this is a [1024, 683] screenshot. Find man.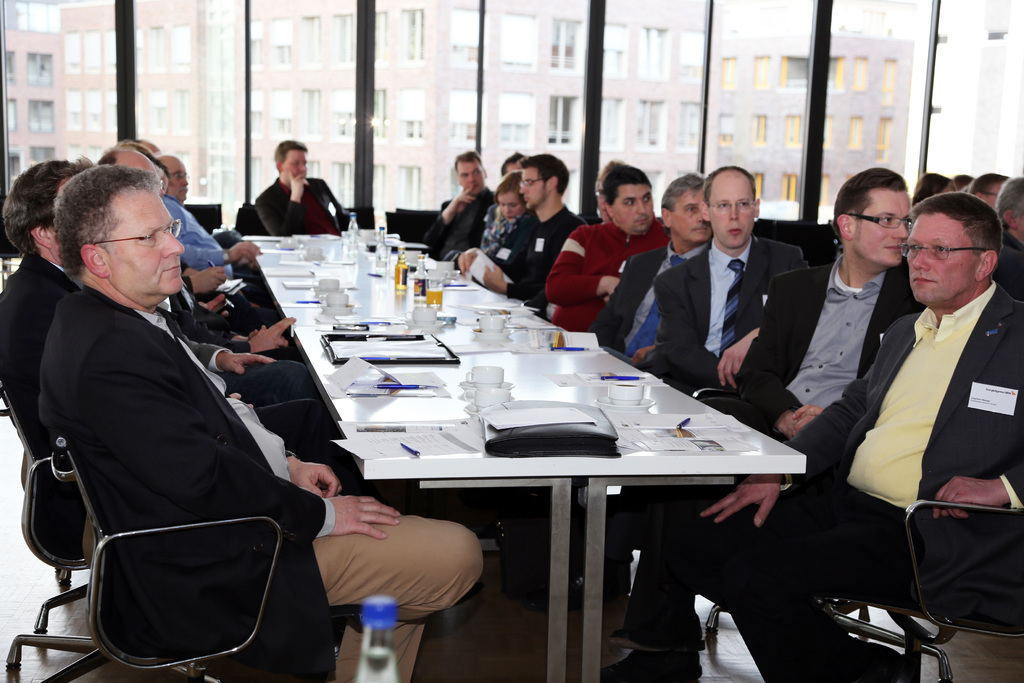
Bounding box: 420:151:501:262.
